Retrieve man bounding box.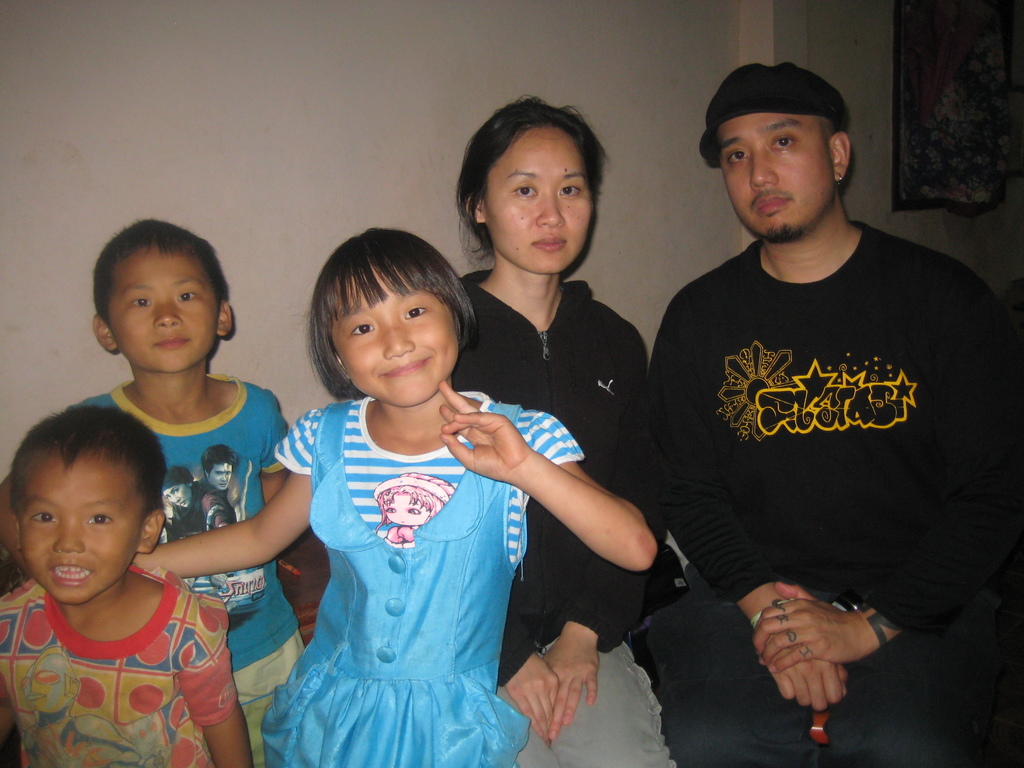
Bounding box: (left=200, top=445, right=239, bottom=514).
